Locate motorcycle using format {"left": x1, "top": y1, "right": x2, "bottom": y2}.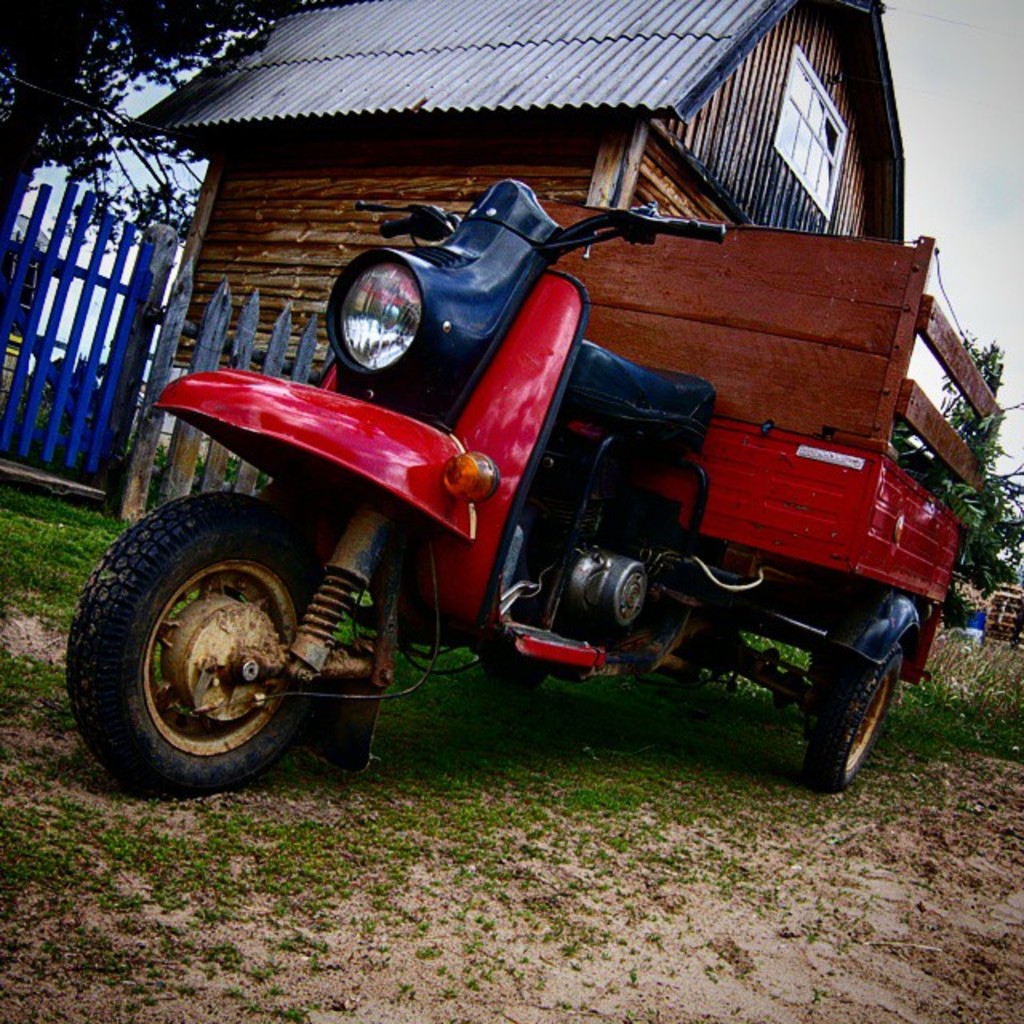
{"left": 66, "top": 178, "right": 976, "bottom": 792}.
